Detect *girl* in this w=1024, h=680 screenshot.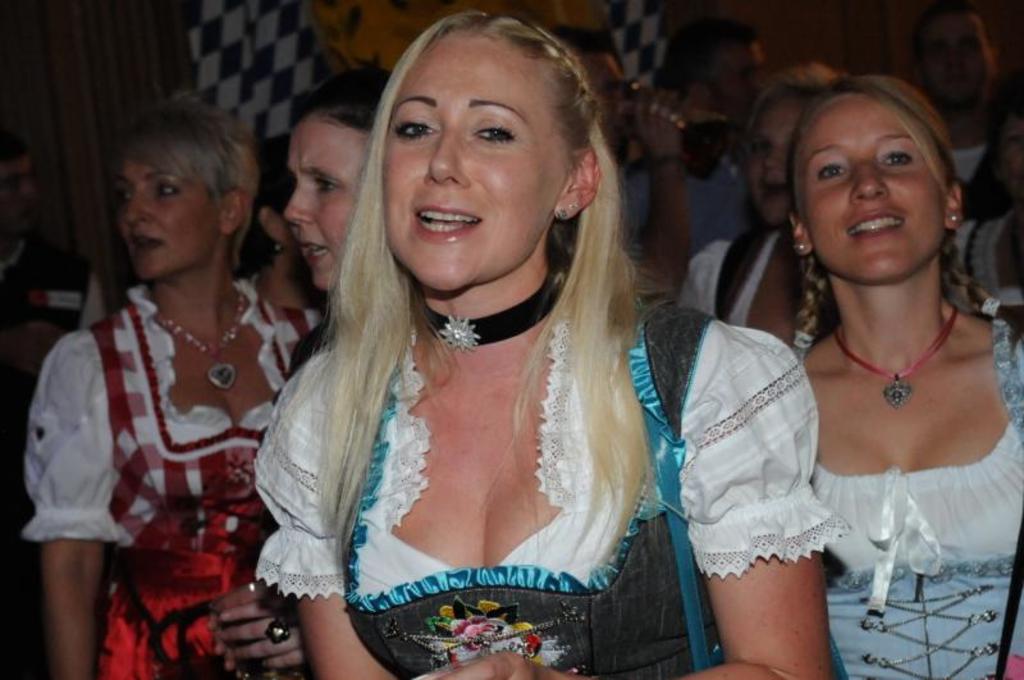
Detection: box=[255, 12, 836, 679].
